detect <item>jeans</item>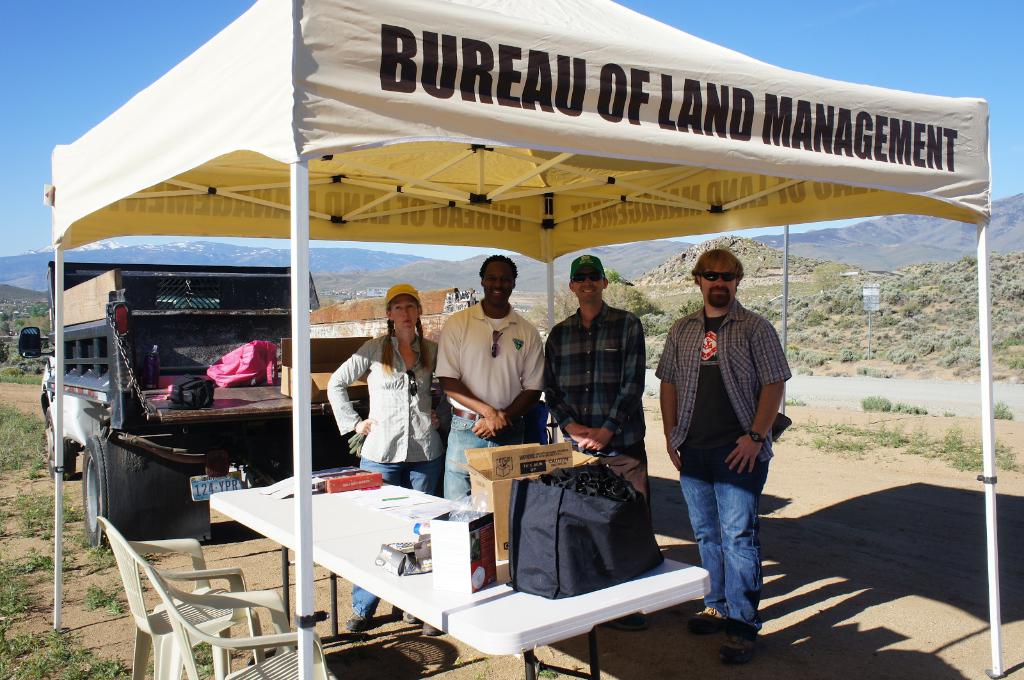
[x1=684, y1=455, x2=778, y2=641]
